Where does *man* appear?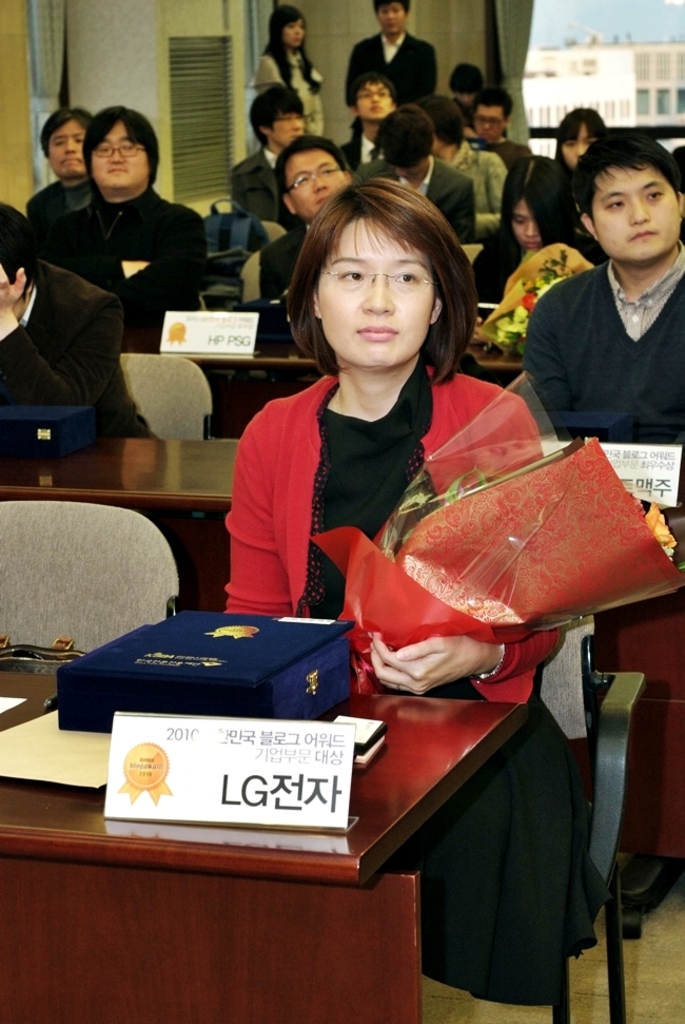
Appears at (232,80,305,220).
